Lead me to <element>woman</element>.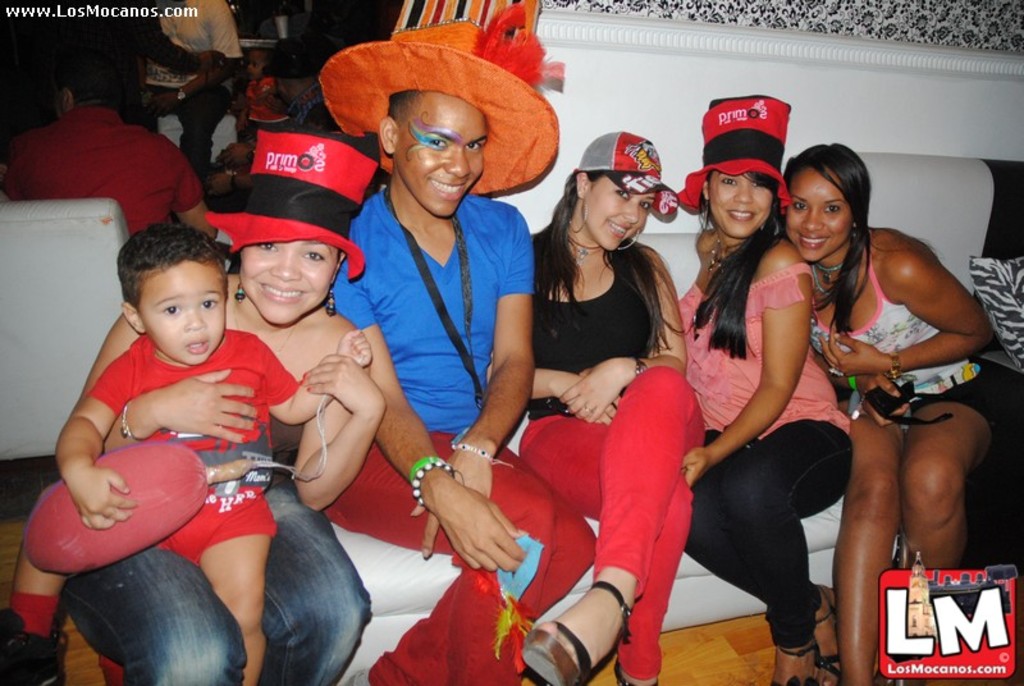
Lead to 678,90,852,685.
